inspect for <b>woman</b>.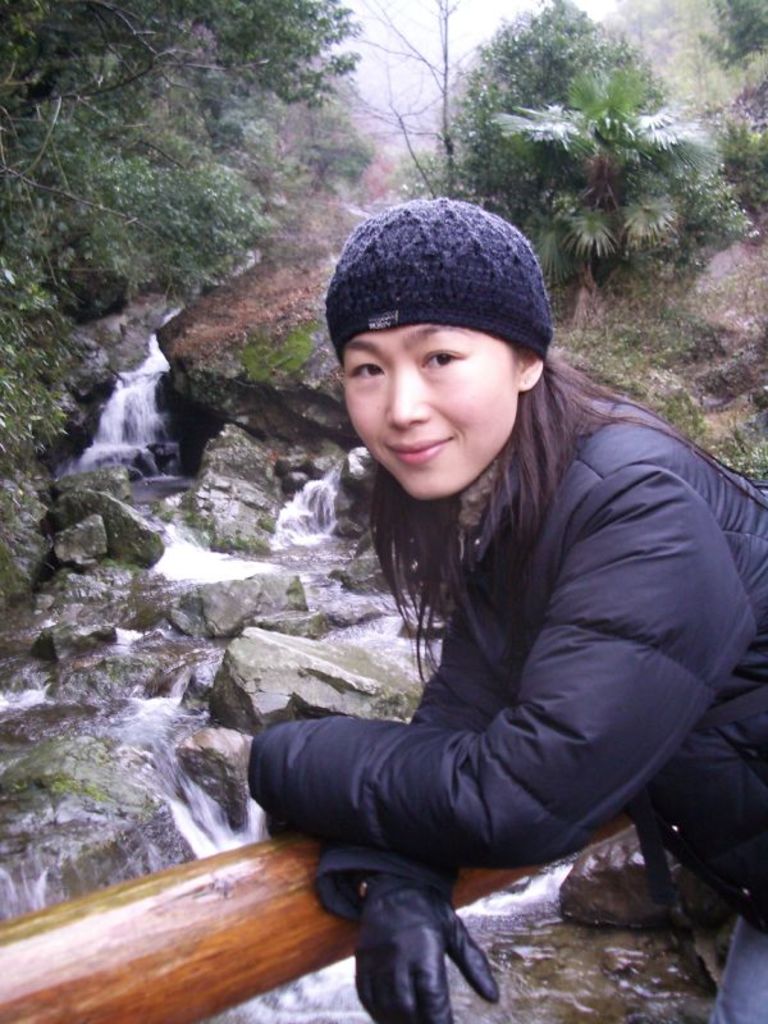
Inspection: bbox=[233, 166, 712, 1023].
